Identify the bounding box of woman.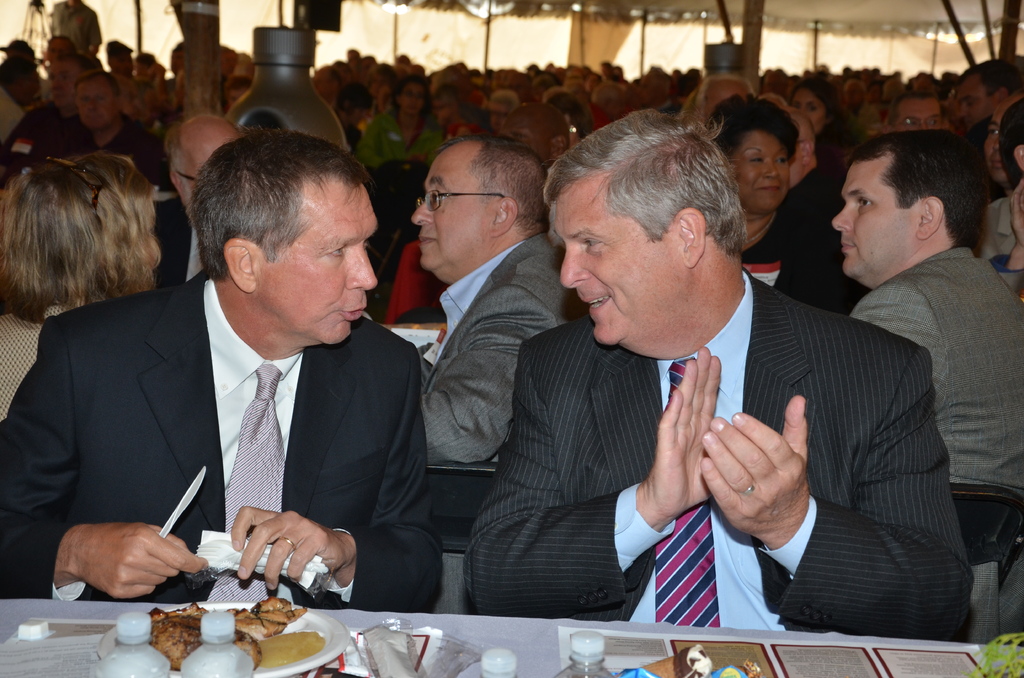
bbox=[157, 60, 237, 135].
